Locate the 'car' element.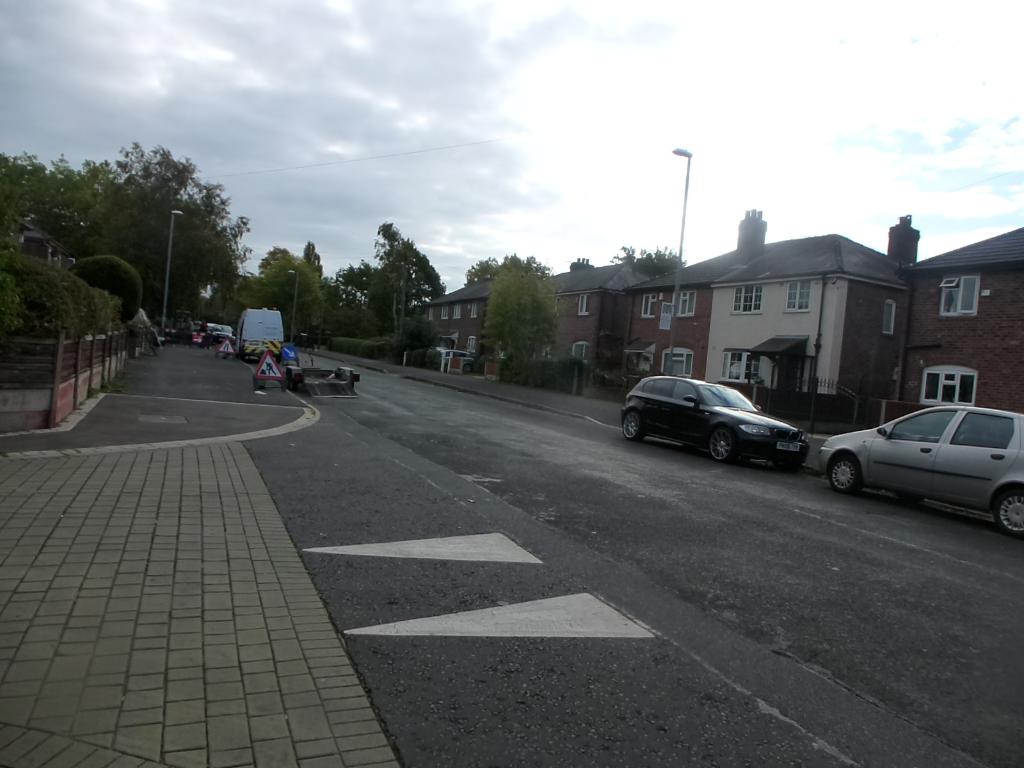
Element bbox: left=817, top=399, right=1023, bottom=541.
